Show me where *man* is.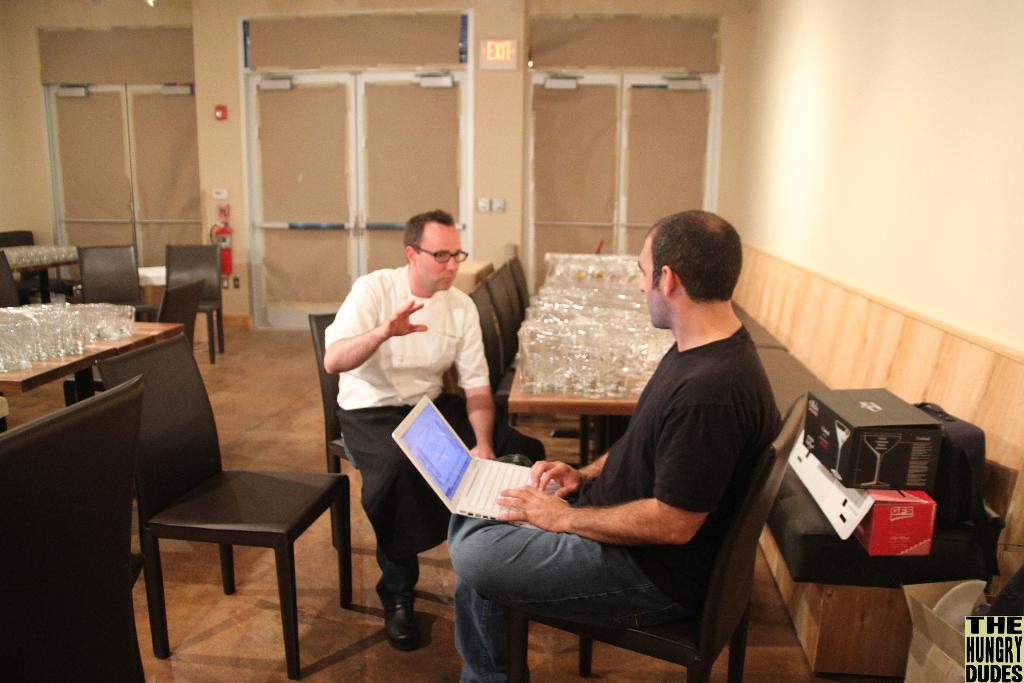
*man* is at [448,204,788,682].
